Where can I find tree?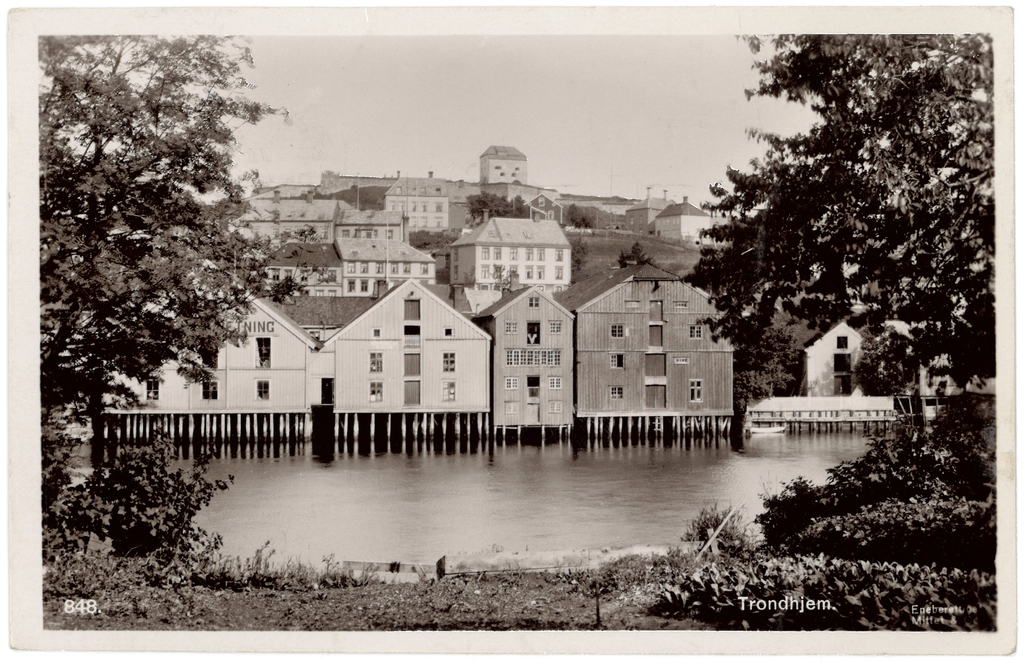
You can find it at pyautogui.locateOnScreen(614, 240, 660, 271).
